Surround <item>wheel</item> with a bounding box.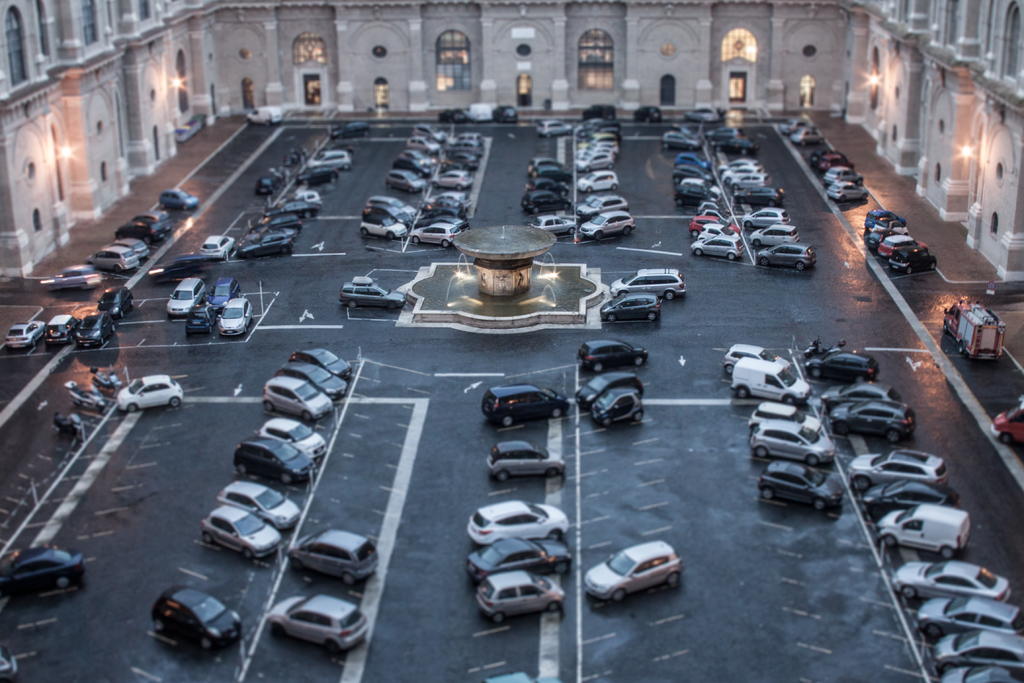
504/418/515/425.
